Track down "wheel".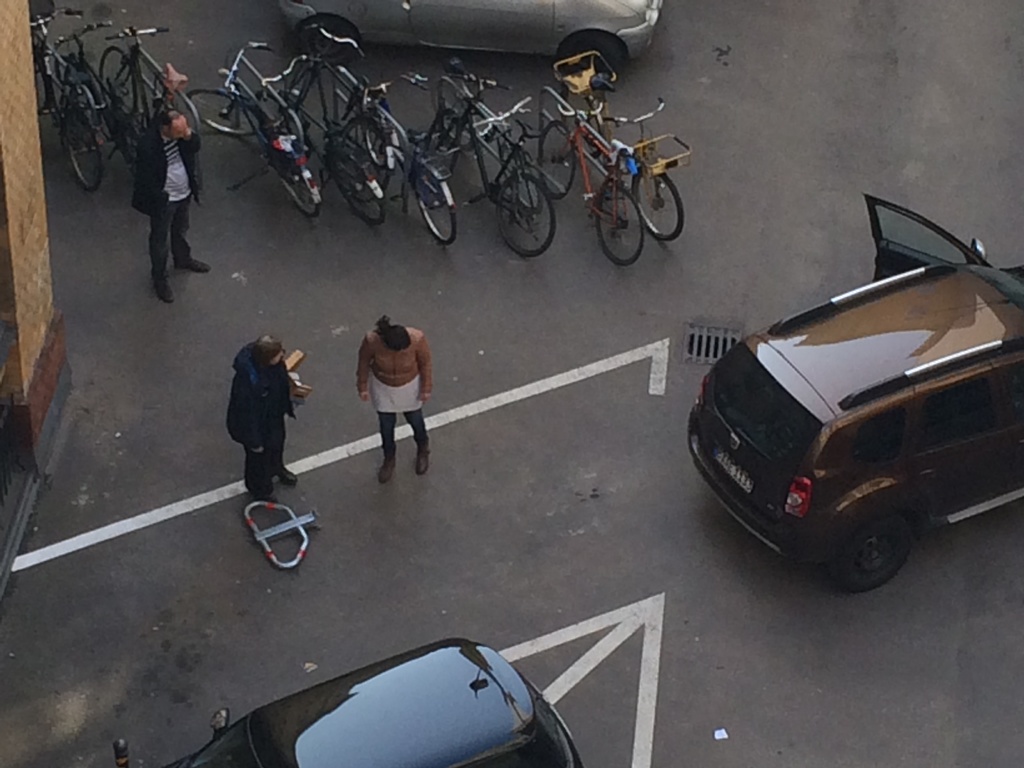
Tracked to [823,513,916,594].
